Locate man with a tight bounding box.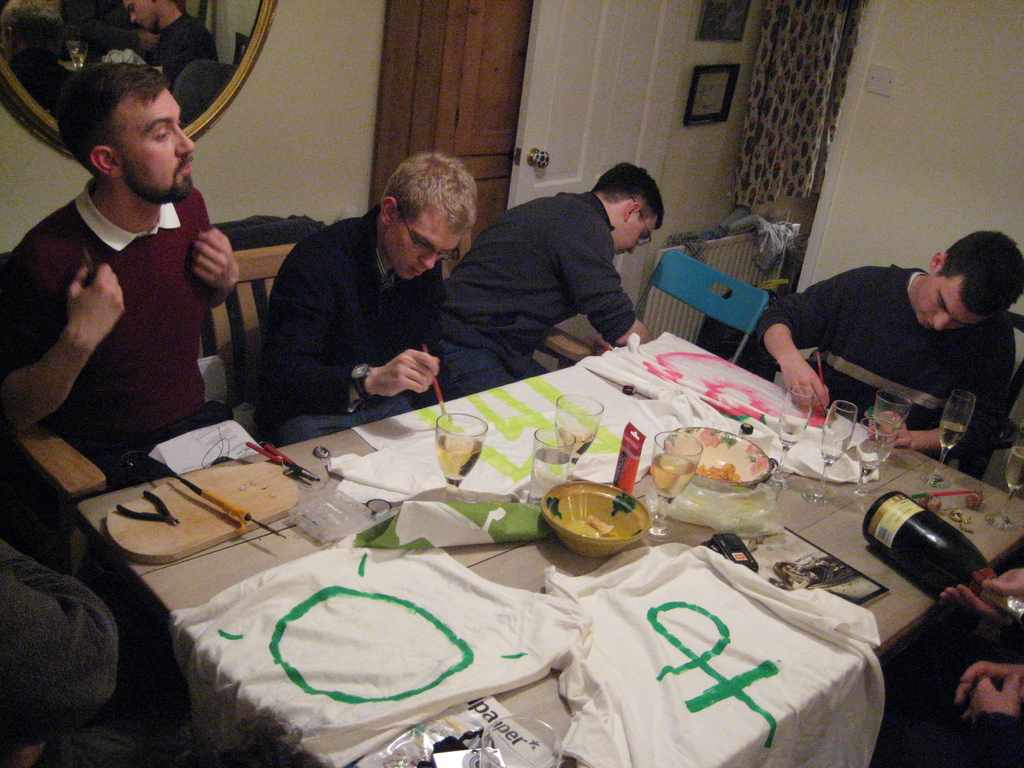
[953,657,1023,767].
